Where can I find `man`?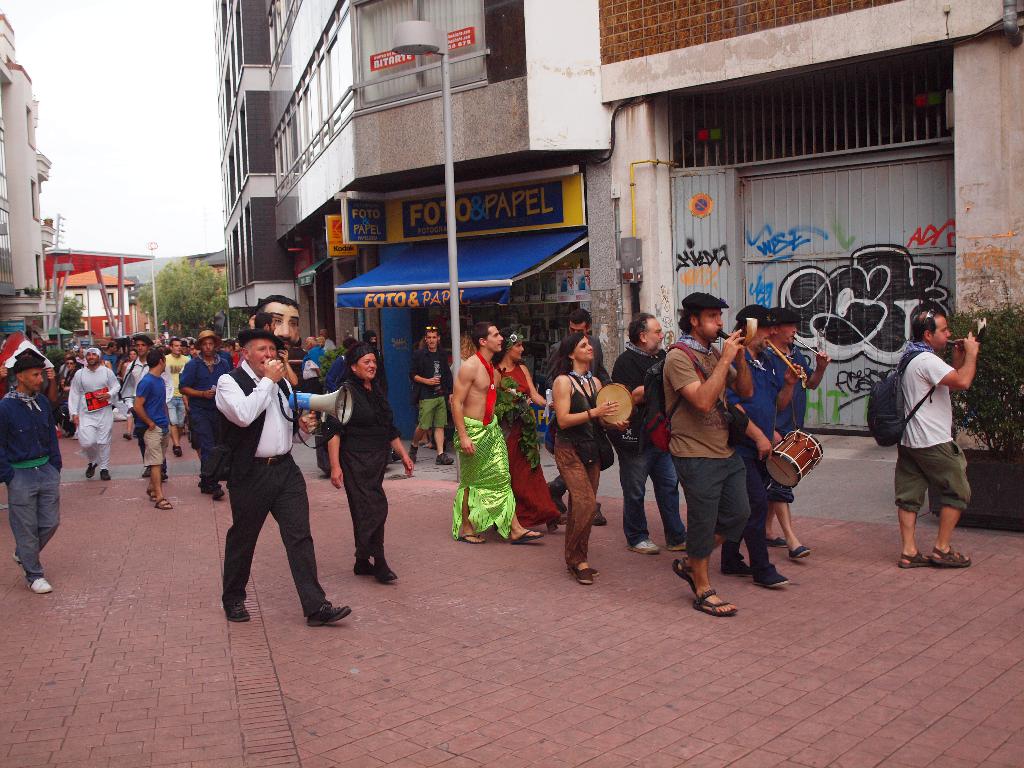
You can find it at pyautogui.locateOnScreen(744, 307, 831, 552).
